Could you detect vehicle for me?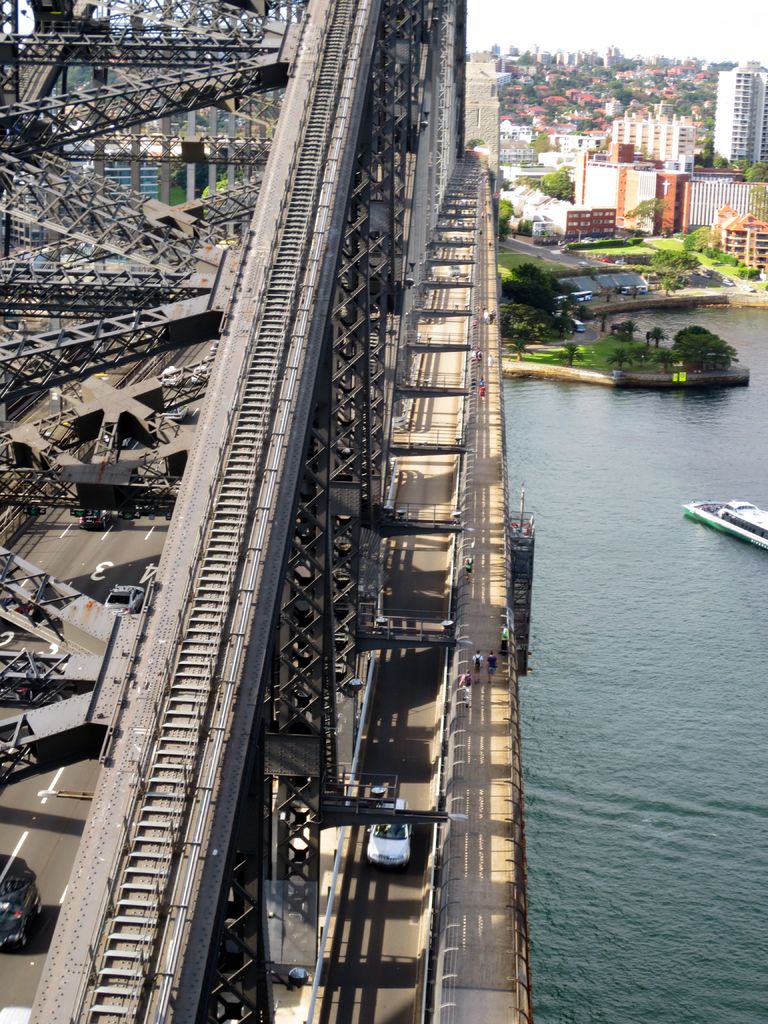
Detection result: [363,796,413,866].
